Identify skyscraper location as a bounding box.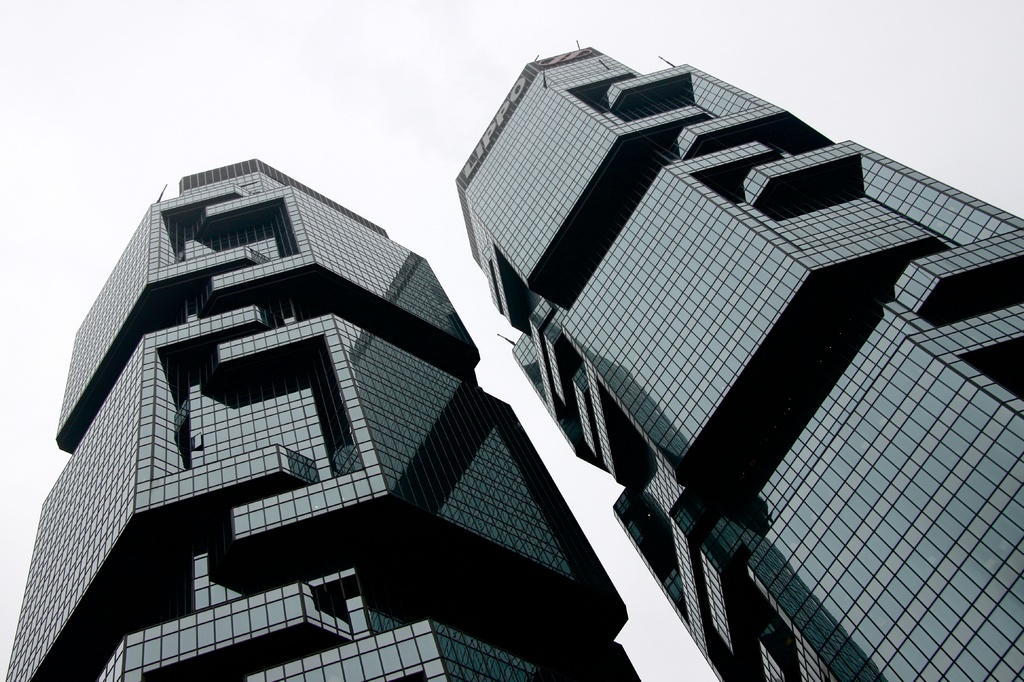
locate(4, 154, 637, 681).
